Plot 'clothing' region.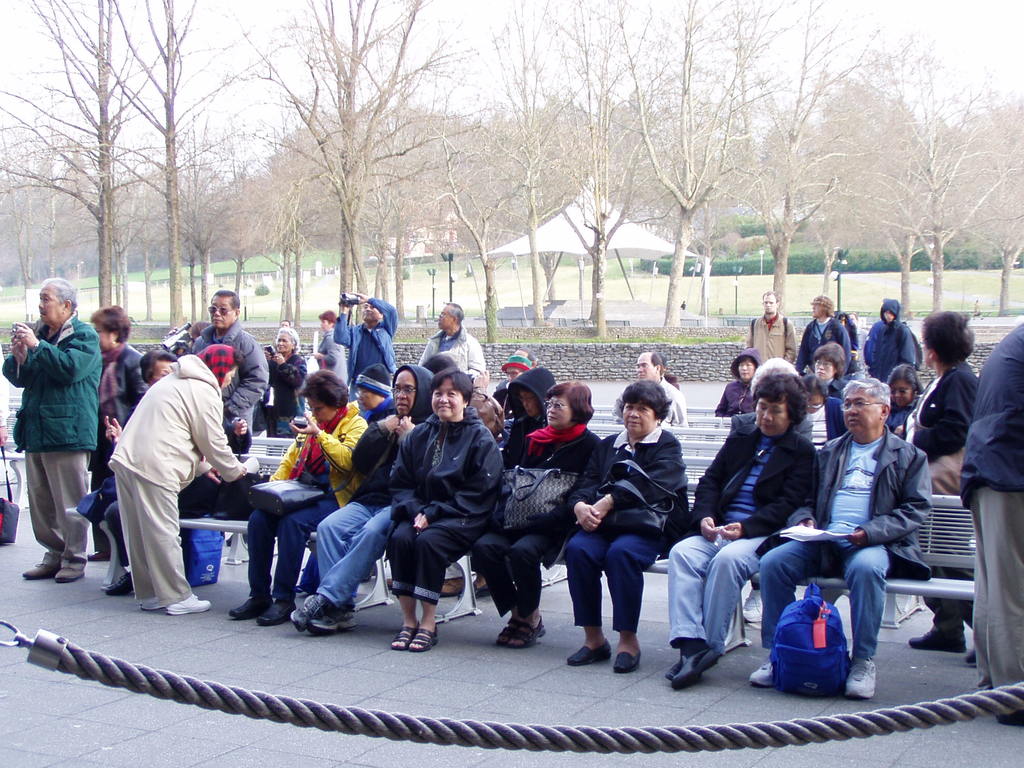
Plotted at bbox=[711, 346, 755, 417].
